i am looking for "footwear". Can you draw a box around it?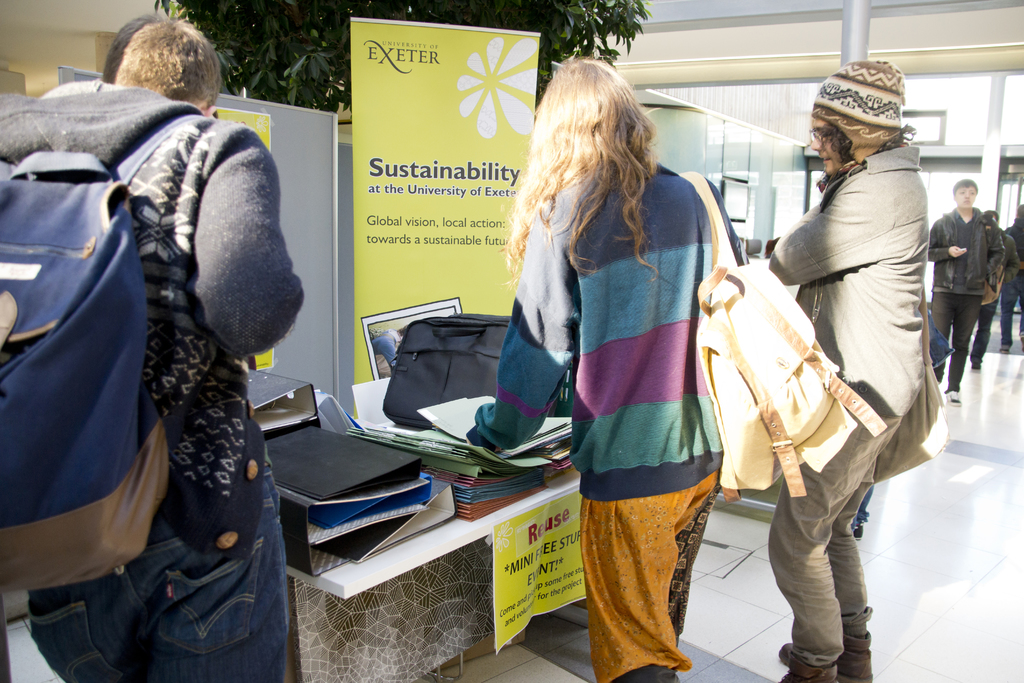
Sure, the bounding box is <bbox>972, 361, 982, 370</bbox>.
